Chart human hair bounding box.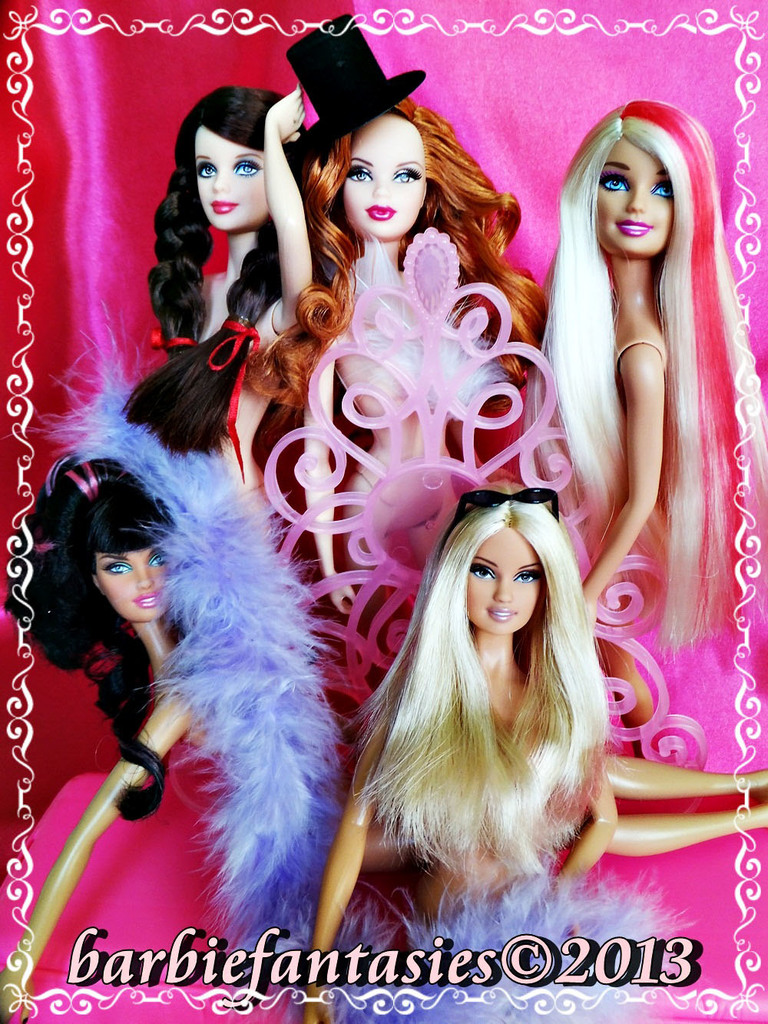
Charted: region(114, 77, 313, 459).
